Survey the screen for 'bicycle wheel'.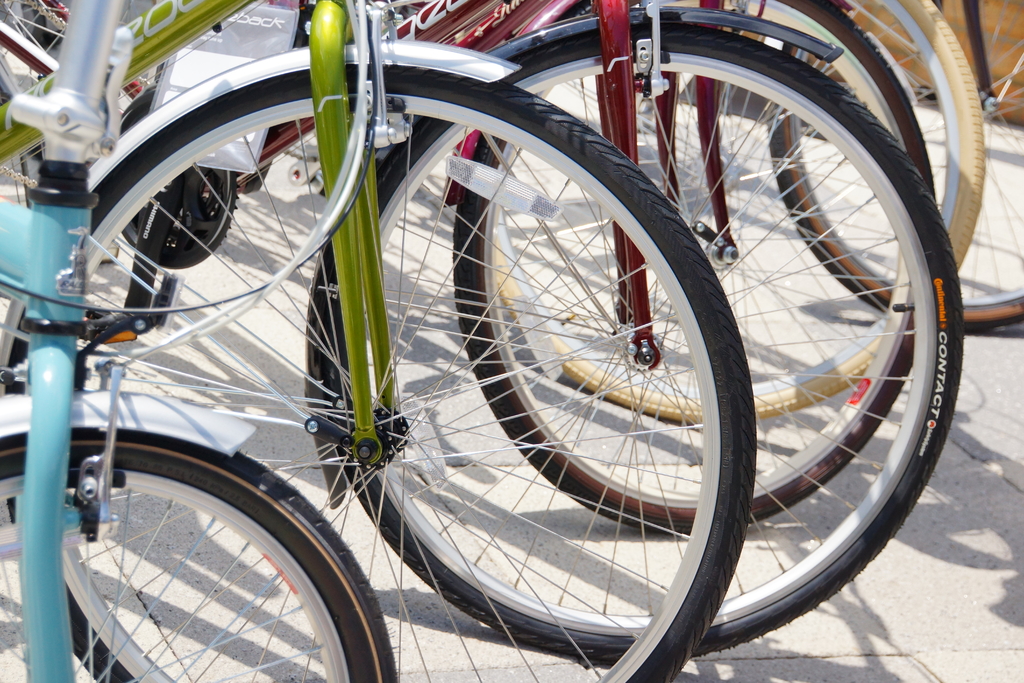
Survey found: [13,424,383,682].
